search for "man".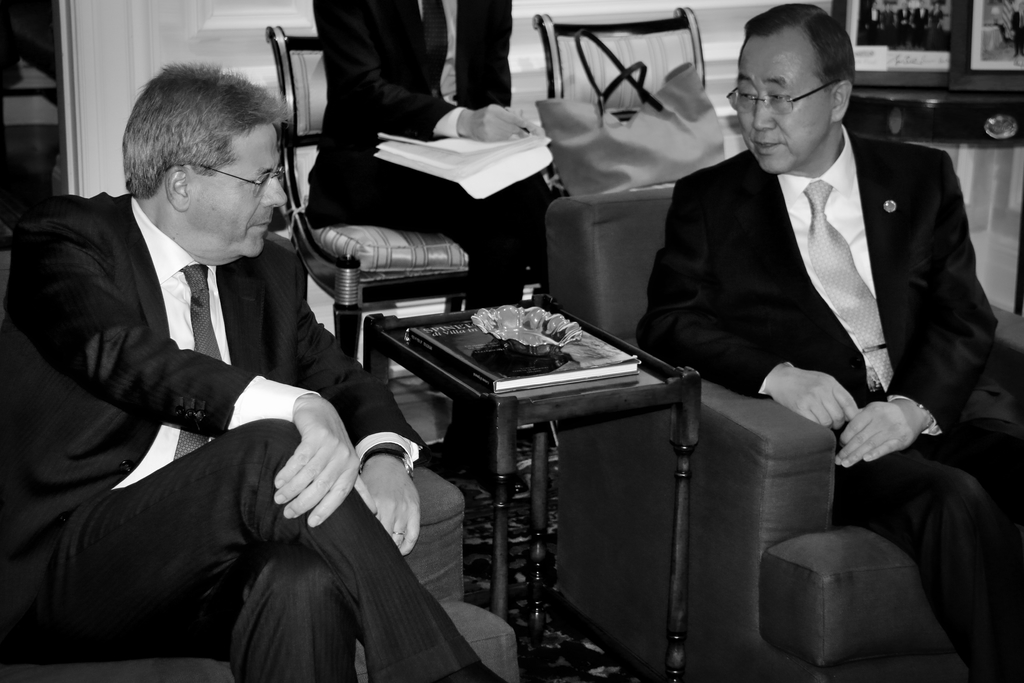
Found at 653:0:1023:680.
